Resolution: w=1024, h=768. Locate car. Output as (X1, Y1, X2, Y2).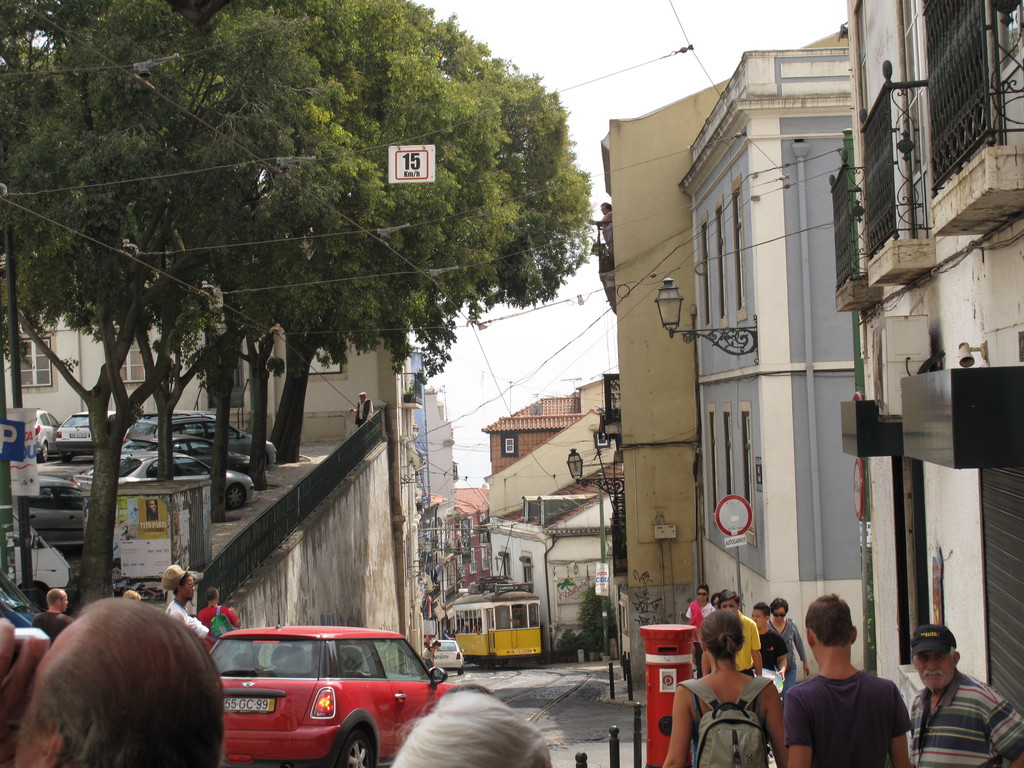
(124, 428, 257, 470).
